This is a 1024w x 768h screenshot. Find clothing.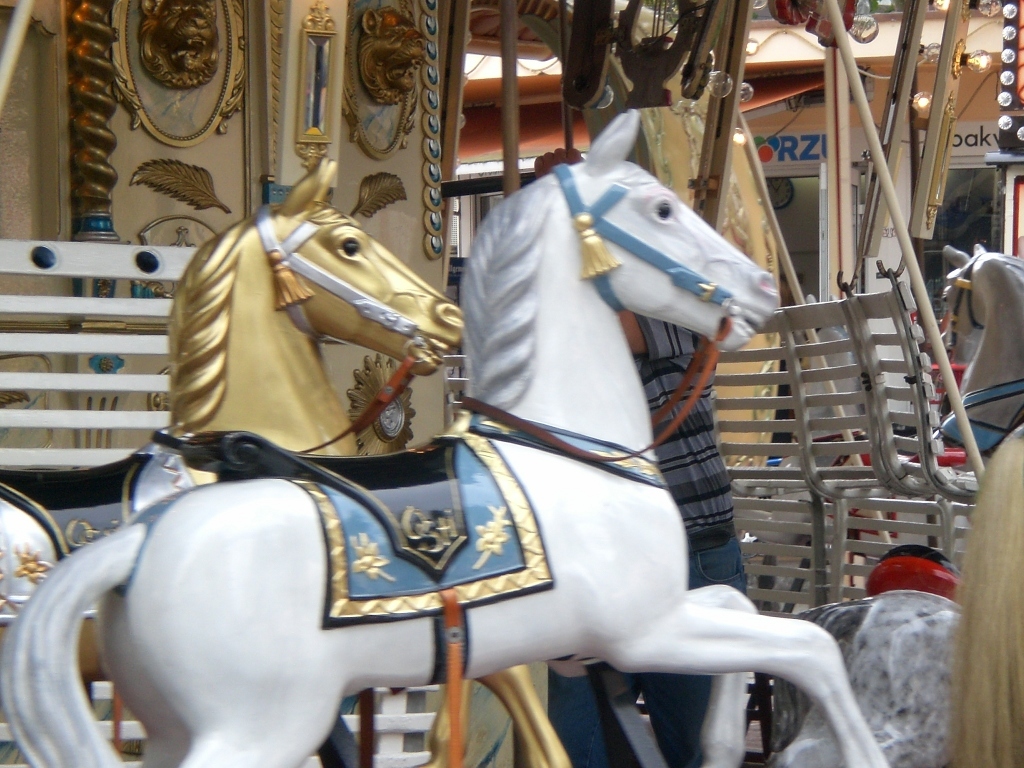
Bounding box: 544,317,748,767.
